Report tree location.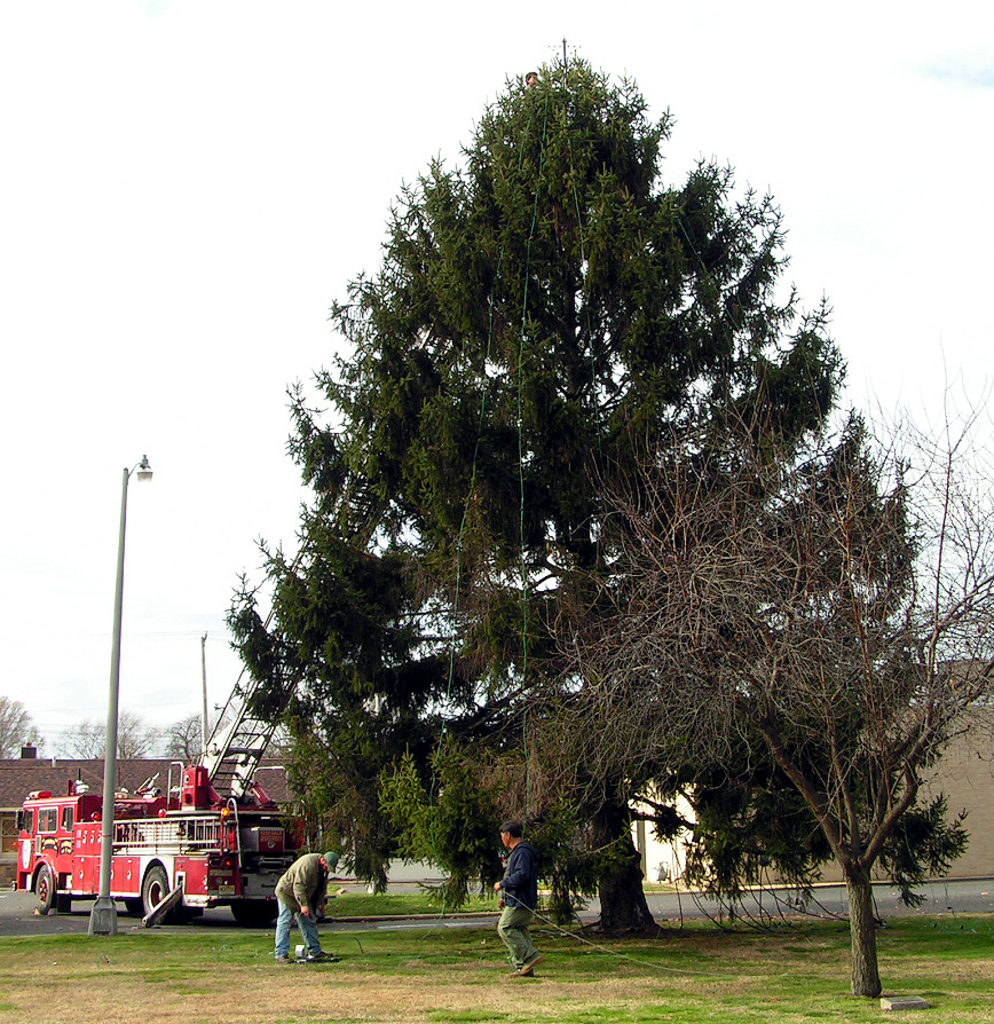
Report: l=57, t=711, r=202, b=758.
